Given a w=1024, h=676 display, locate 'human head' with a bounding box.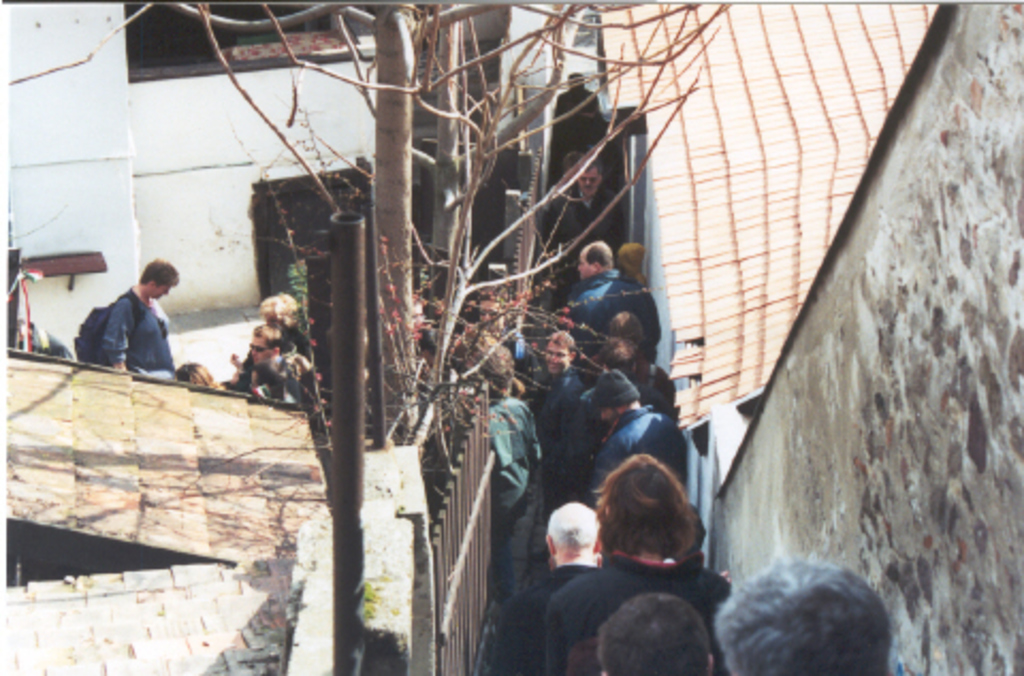
Located: box=[544, 503, 602, 561].
